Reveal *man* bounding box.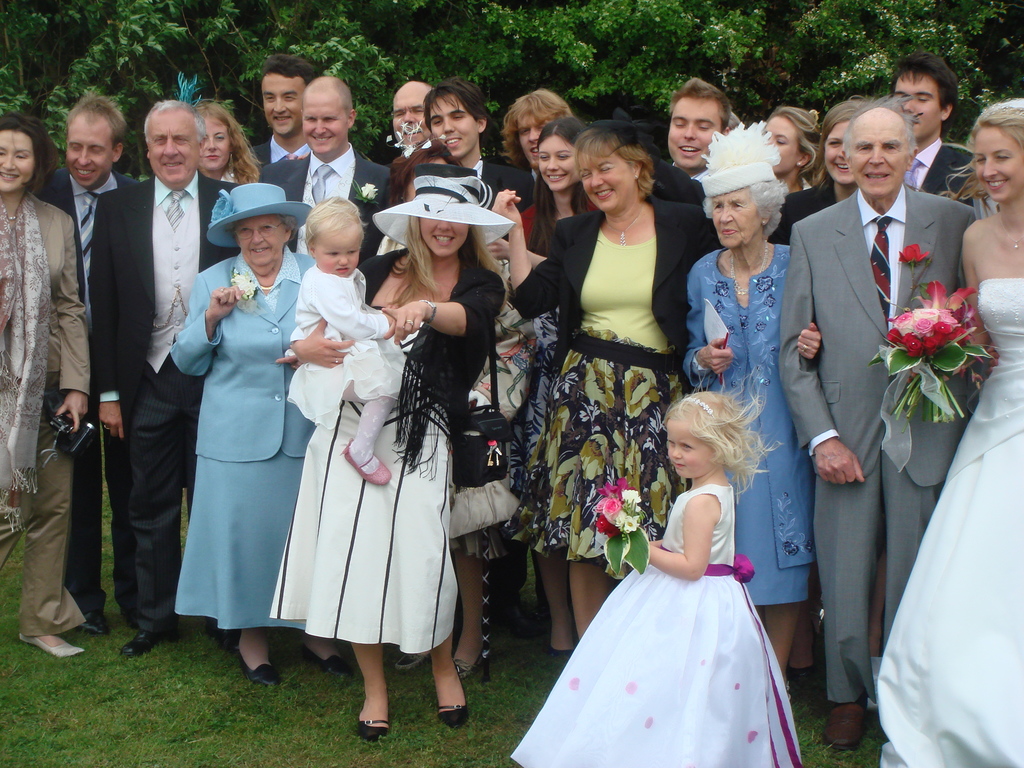
Revealed: box=[760, 101, 968, 765].
